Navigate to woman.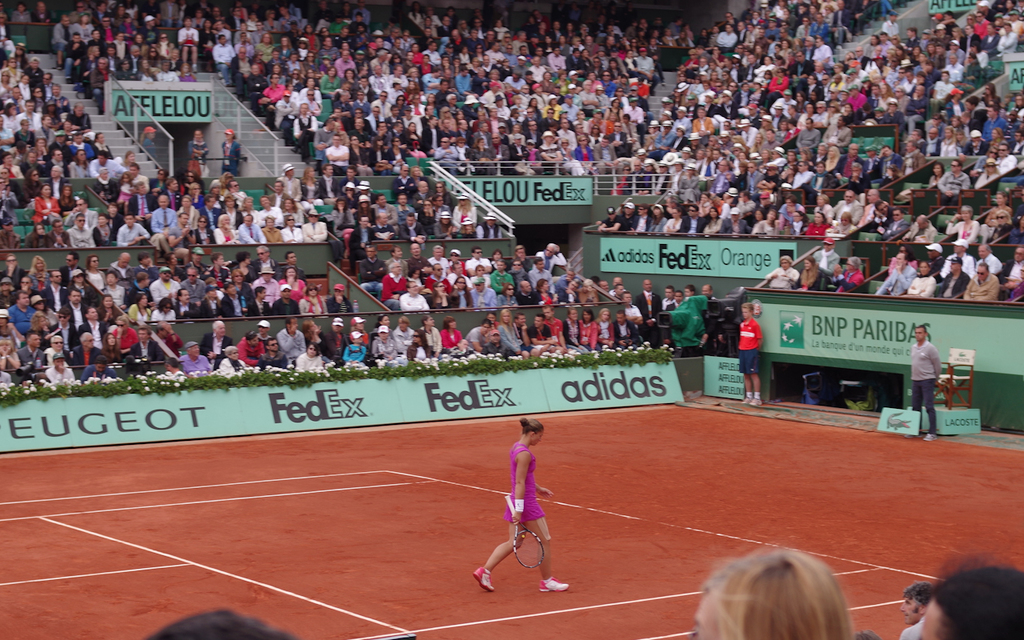
Navigation target: Rect(178, 194, 194, 221).
